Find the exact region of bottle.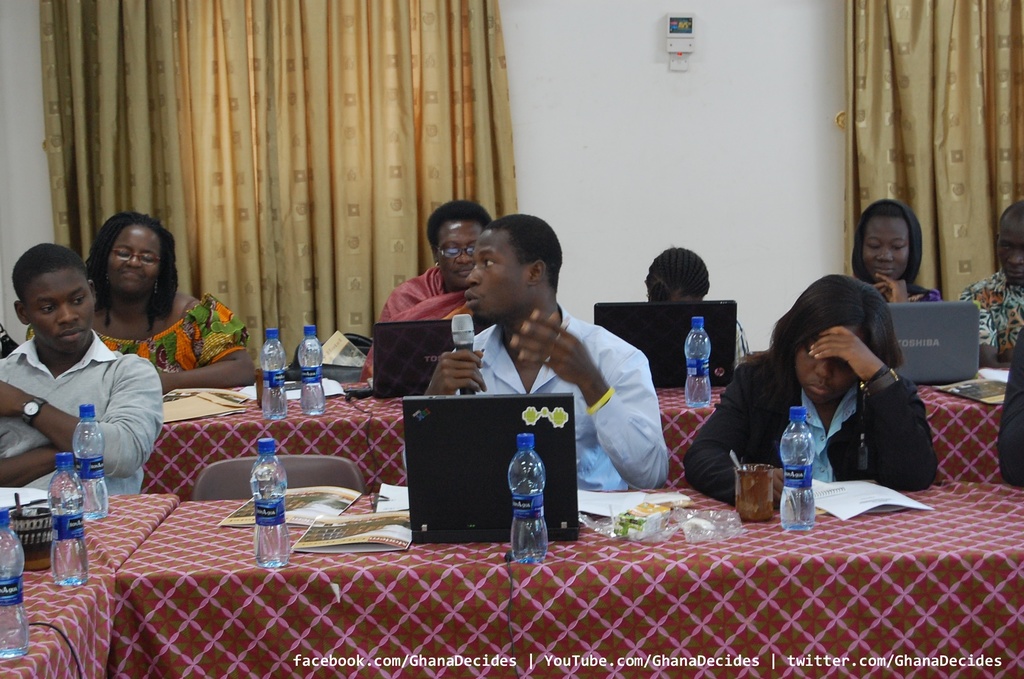
Exact region: Rect(780, 407, 818, 544).
